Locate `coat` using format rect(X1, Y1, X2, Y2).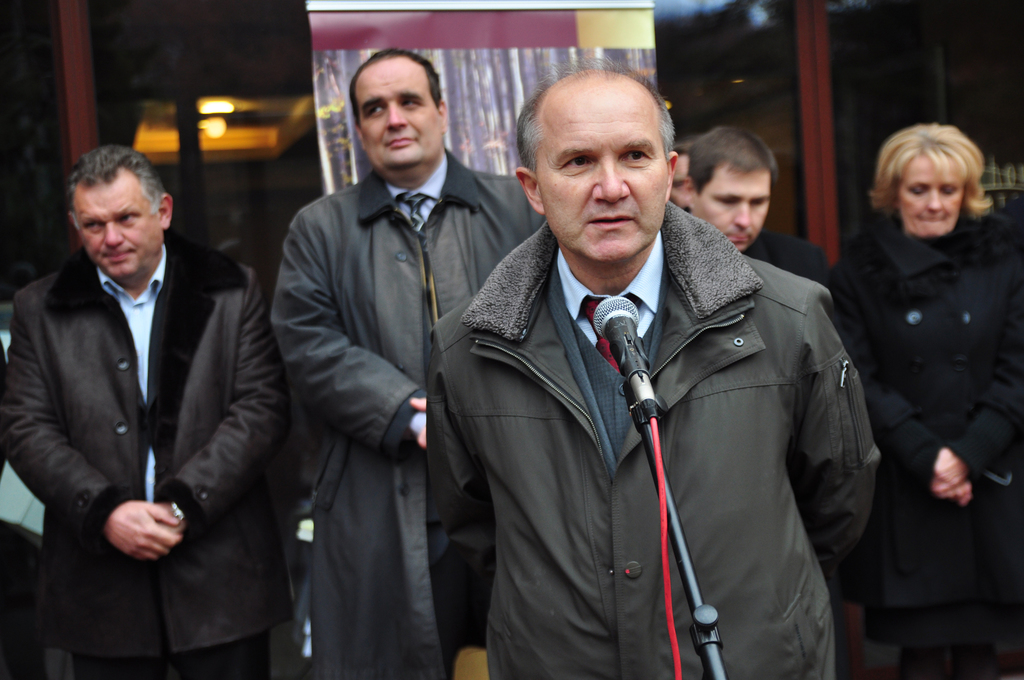
rect(837, 226, 1023, 620).
